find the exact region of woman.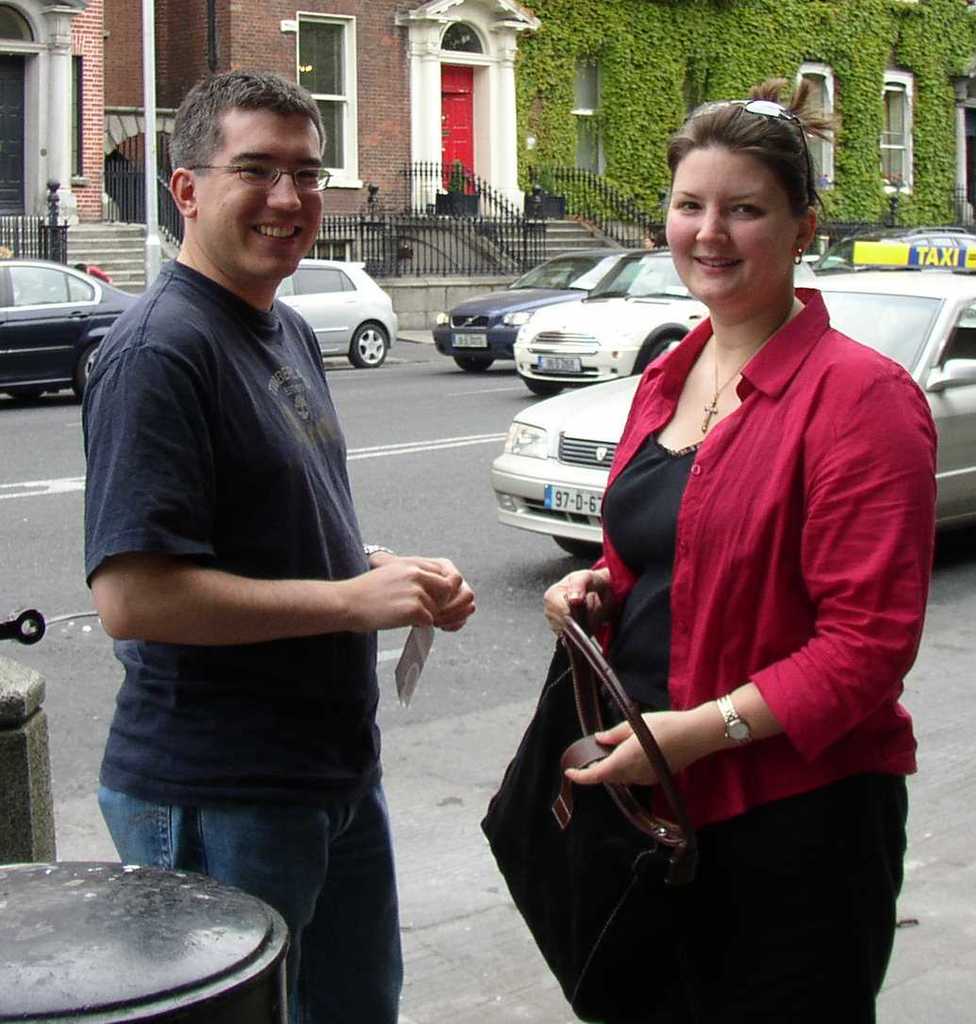
Exact region: [x1=543, y1=91, x2=917, y2=1023].
